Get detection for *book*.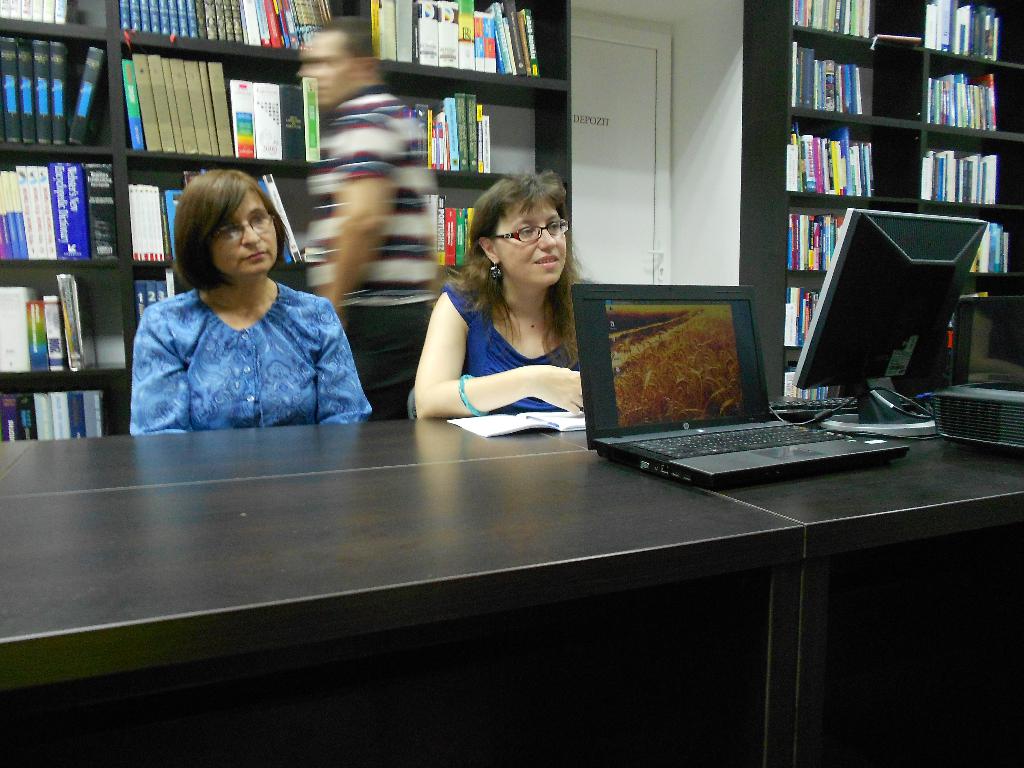
Detection: l=819, t=139, r=830, b=196.
